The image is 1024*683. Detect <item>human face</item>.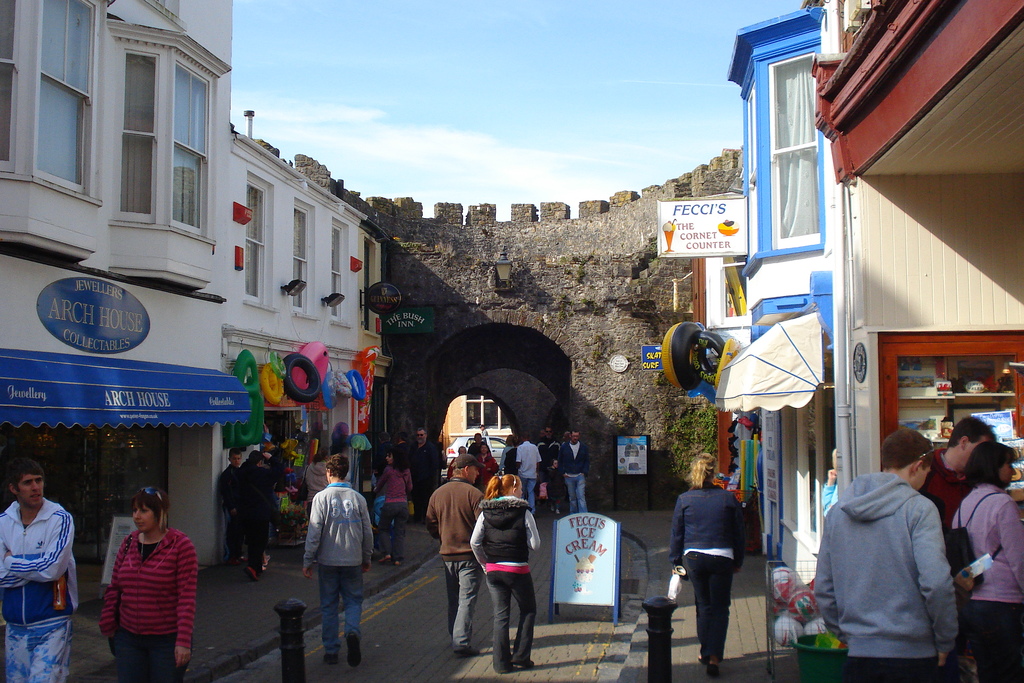
Detection: detection(481, 445, 490, 453).
